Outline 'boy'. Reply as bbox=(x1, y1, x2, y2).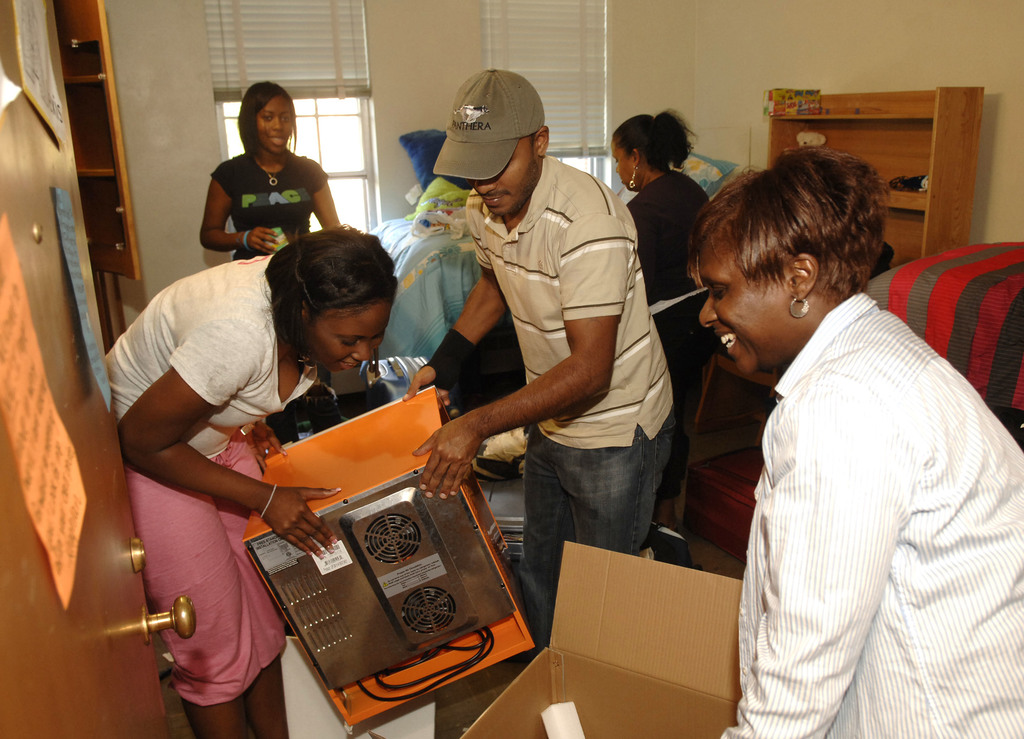
bbox=(406, 61, 675, 656).
